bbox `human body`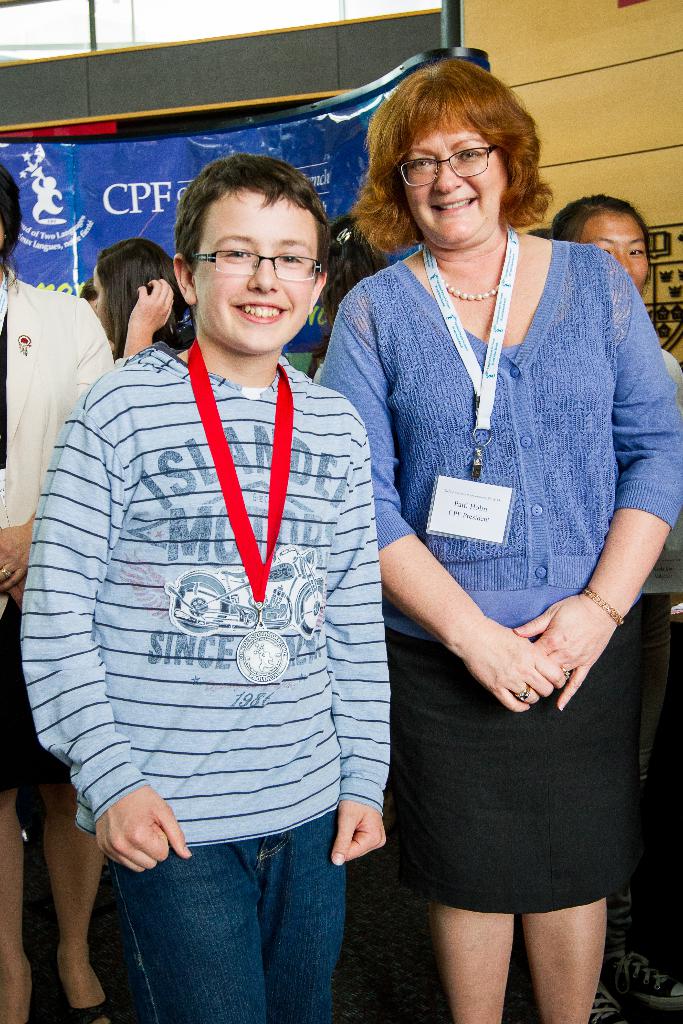
15,148,400,1023
